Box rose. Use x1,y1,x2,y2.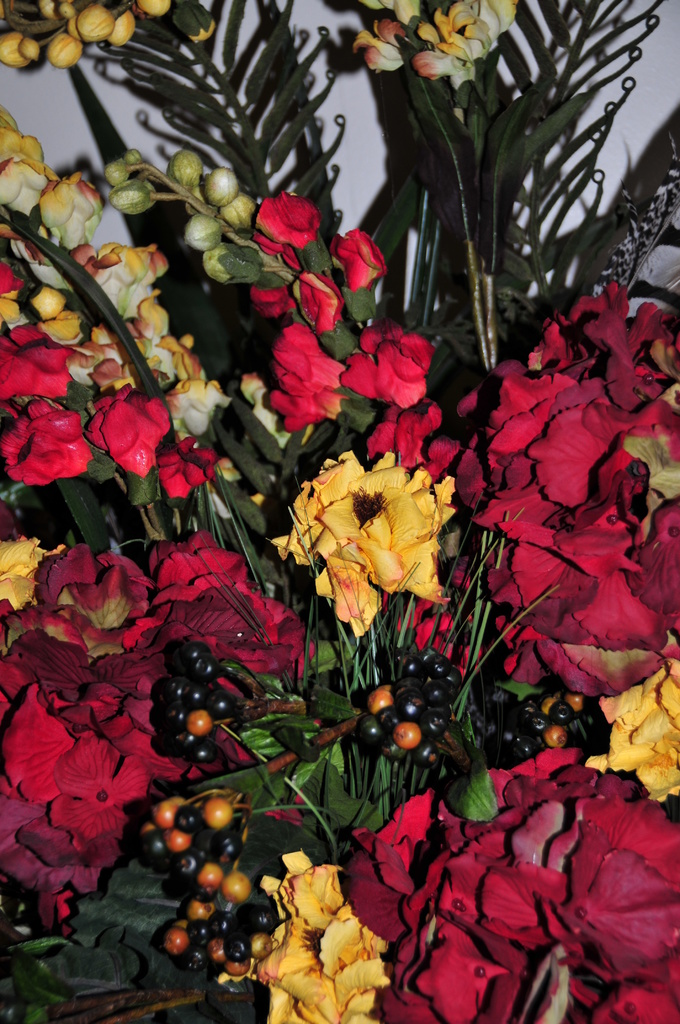
218,849,394,1023.
